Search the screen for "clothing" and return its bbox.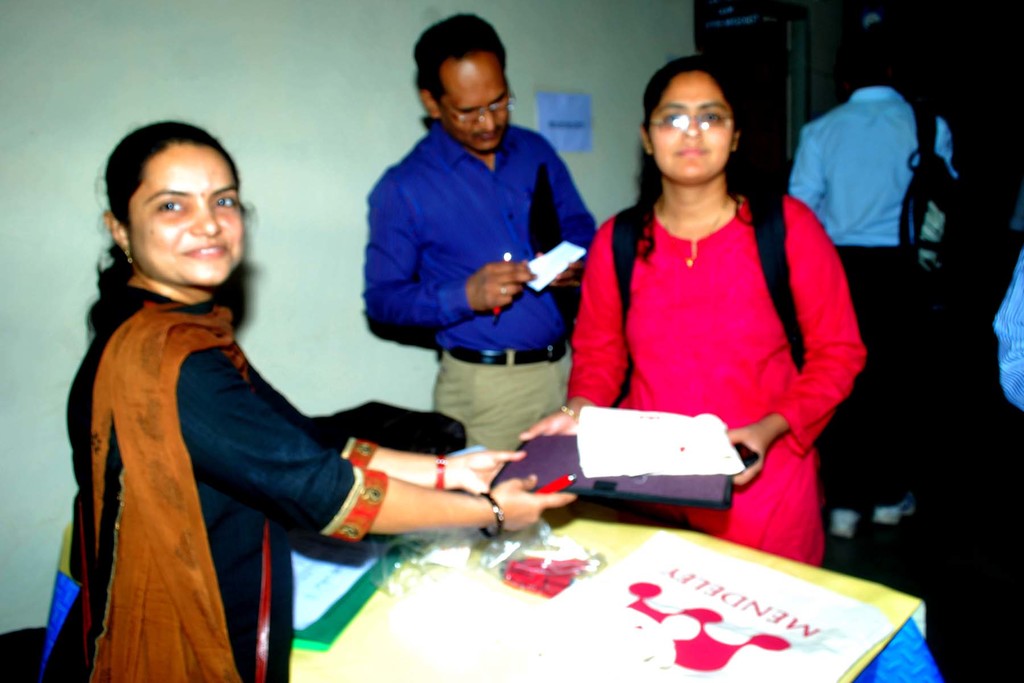
Found: <bbox>995, 244, 1023, 427</bbox>.
